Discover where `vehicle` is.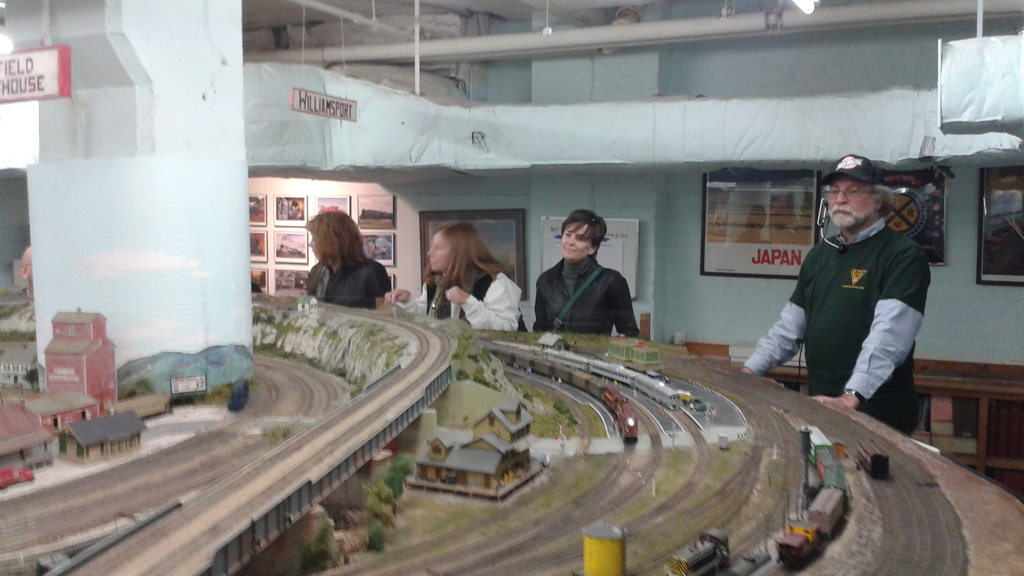
Discovered at x1=770, y1=416, x2=850, y2=575.
